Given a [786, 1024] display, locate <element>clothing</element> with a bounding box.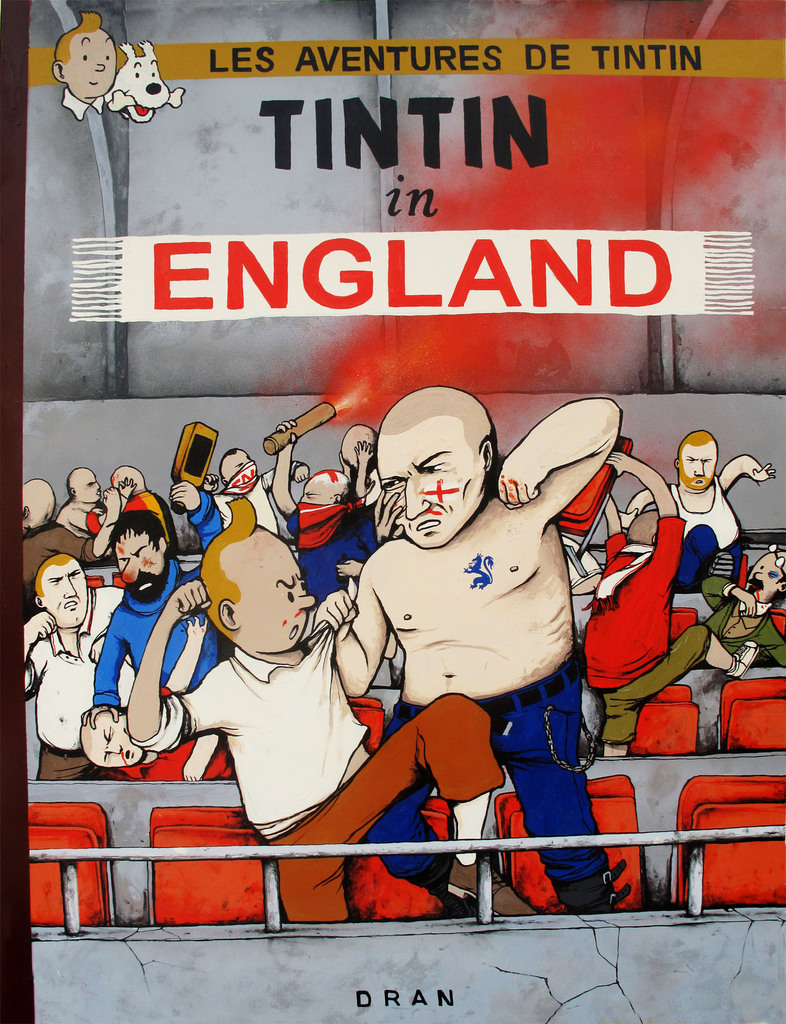
Located: BBox(24, 588, 125, 783).
